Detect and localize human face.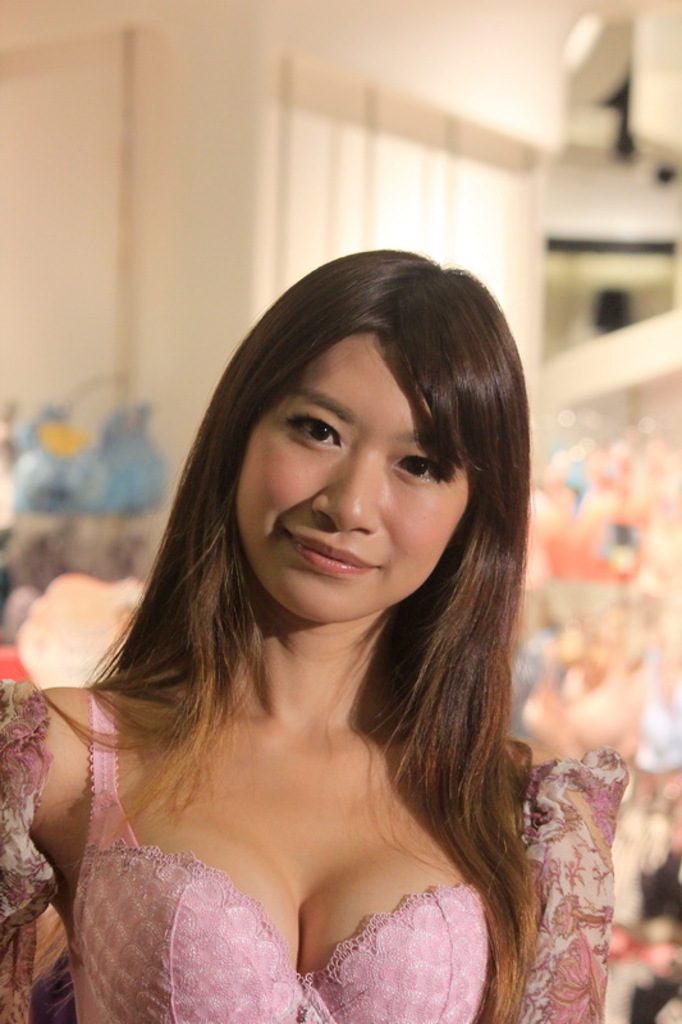
Localized at <box>237,340,473,625</box>.
